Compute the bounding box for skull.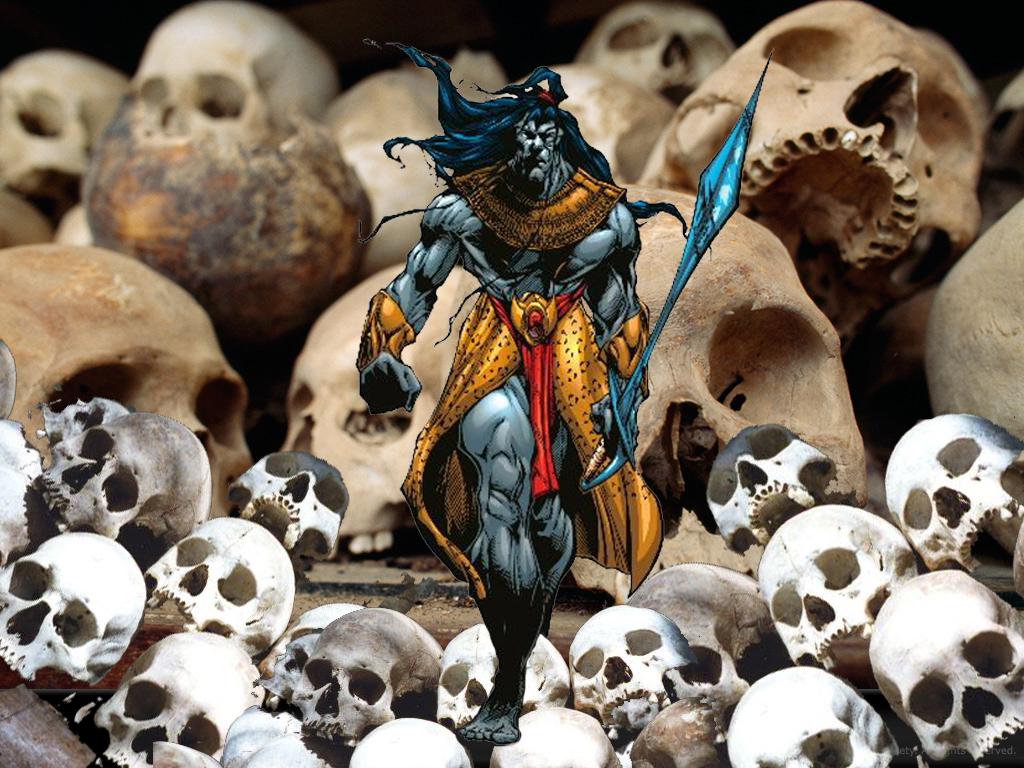
crop(81, 62, 367, 361).
